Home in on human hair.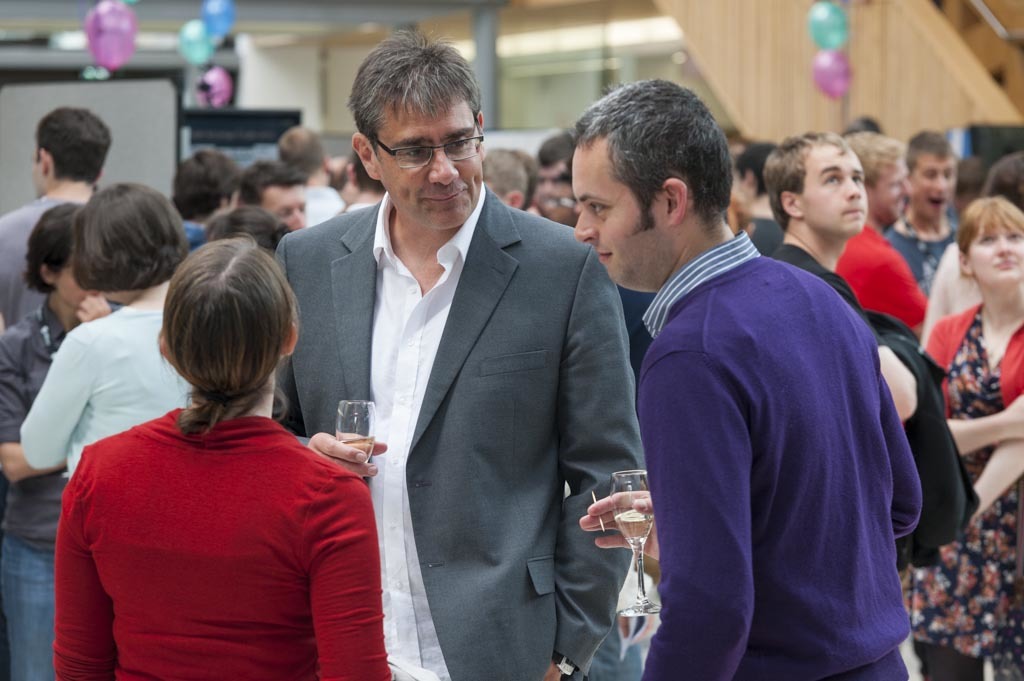
Homed in at rect(353, 31, 486, 158).
